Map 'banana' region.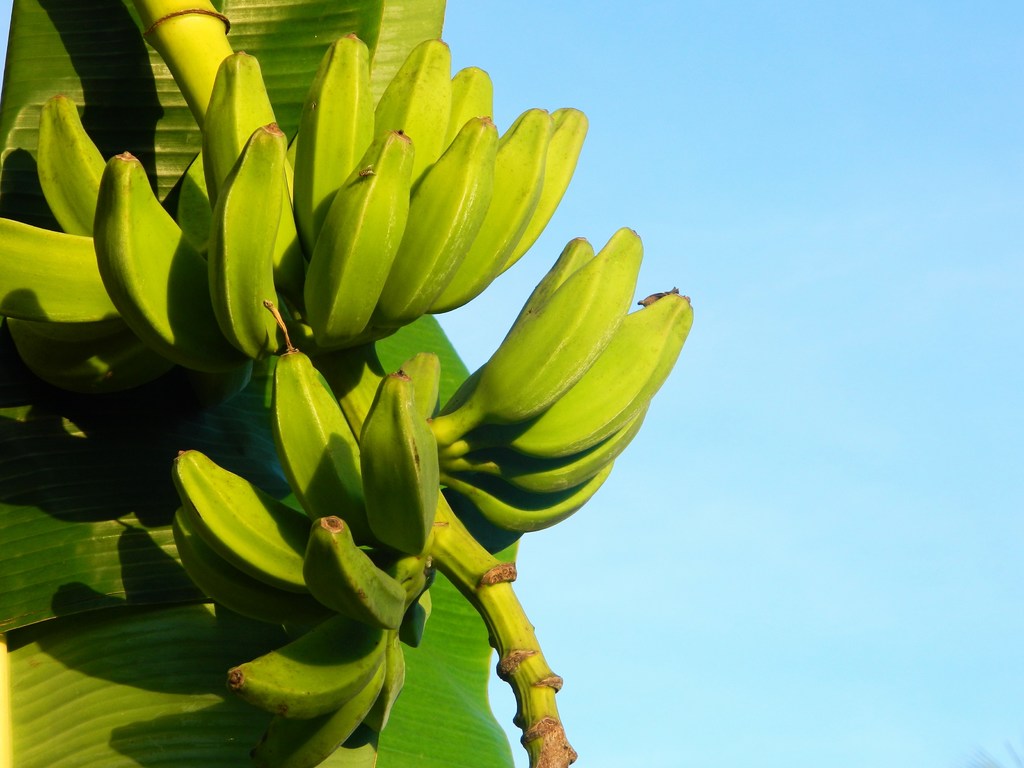
Mapped to 433,228,643,446.
